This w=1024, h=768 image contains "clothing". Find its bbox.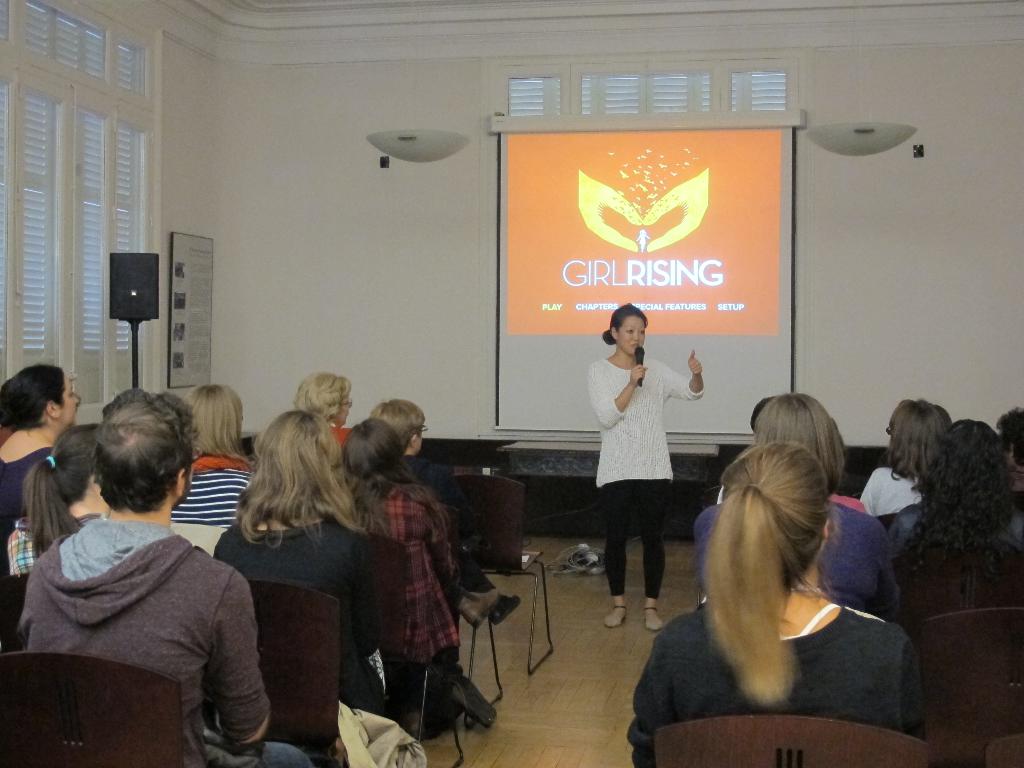
(left=828, top=492, right=868, bottom=513).
